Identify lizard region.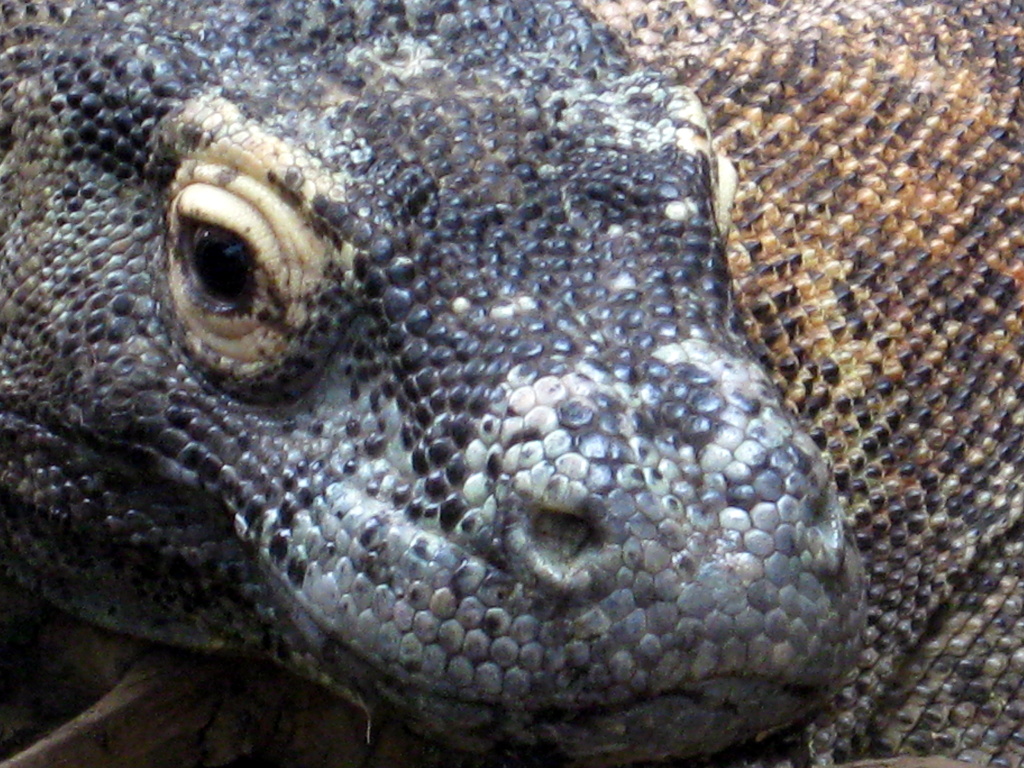
Region: rect(0, 0, 1023, 767).
